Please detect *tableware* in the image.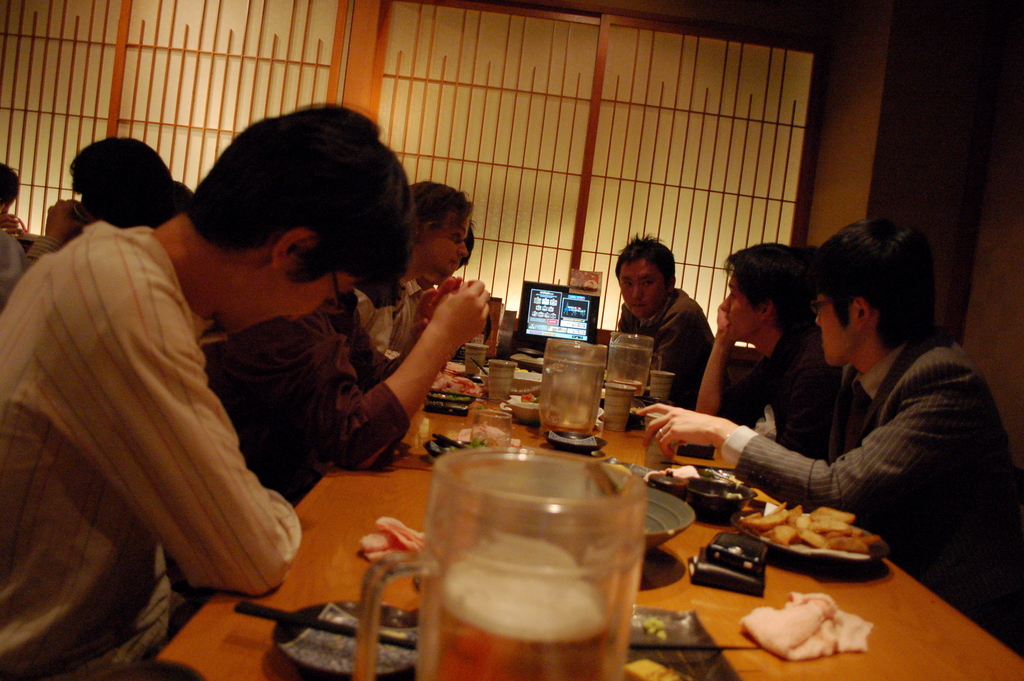
<box>685,481,756,525</box>.
